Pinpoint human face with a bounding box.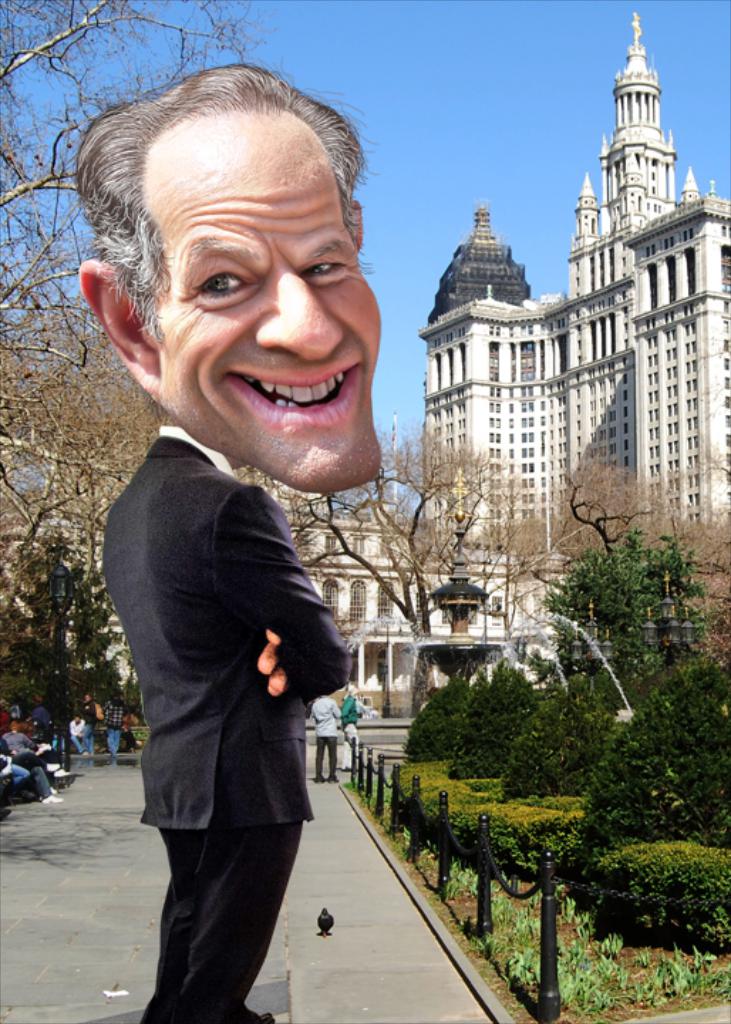
<box>144,105,384,494</box>.
